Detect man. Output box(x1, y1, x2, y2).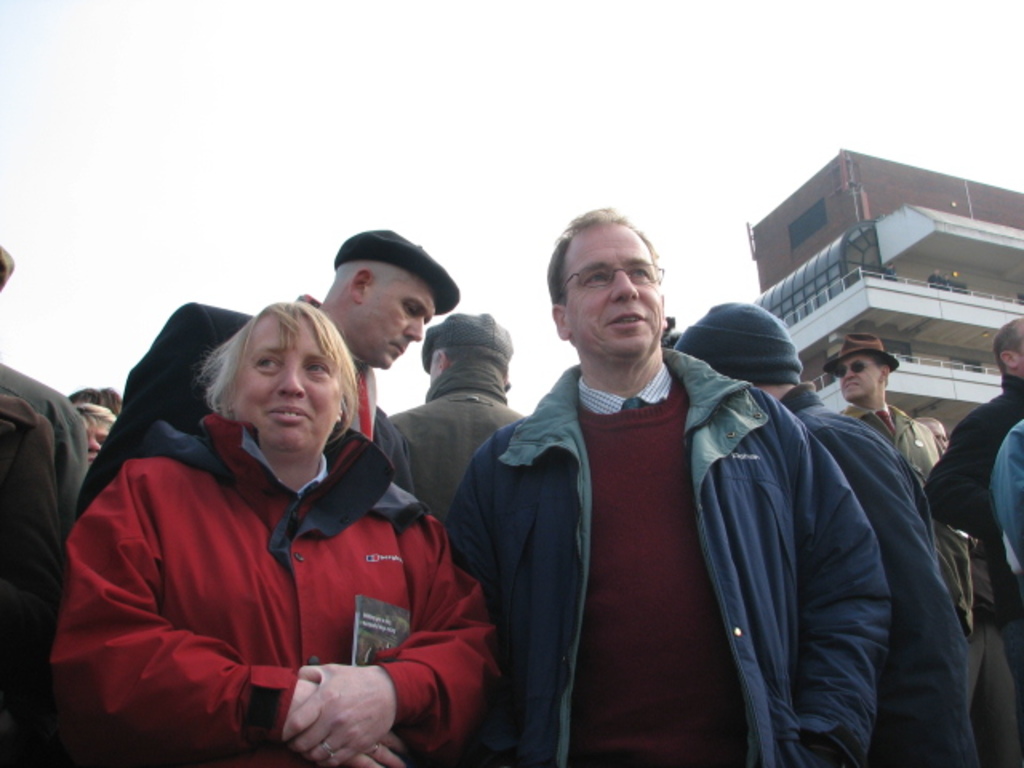
box(0, 240, 88, 541).
